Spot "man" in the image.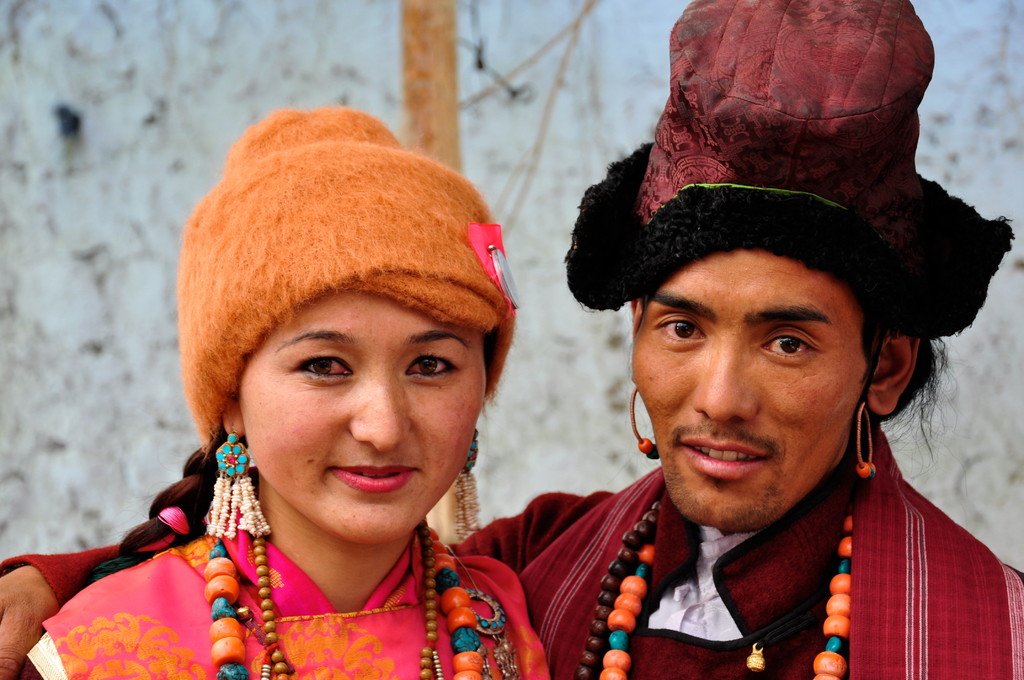
"man" found at bbox(0, 0, 1023, 679).
